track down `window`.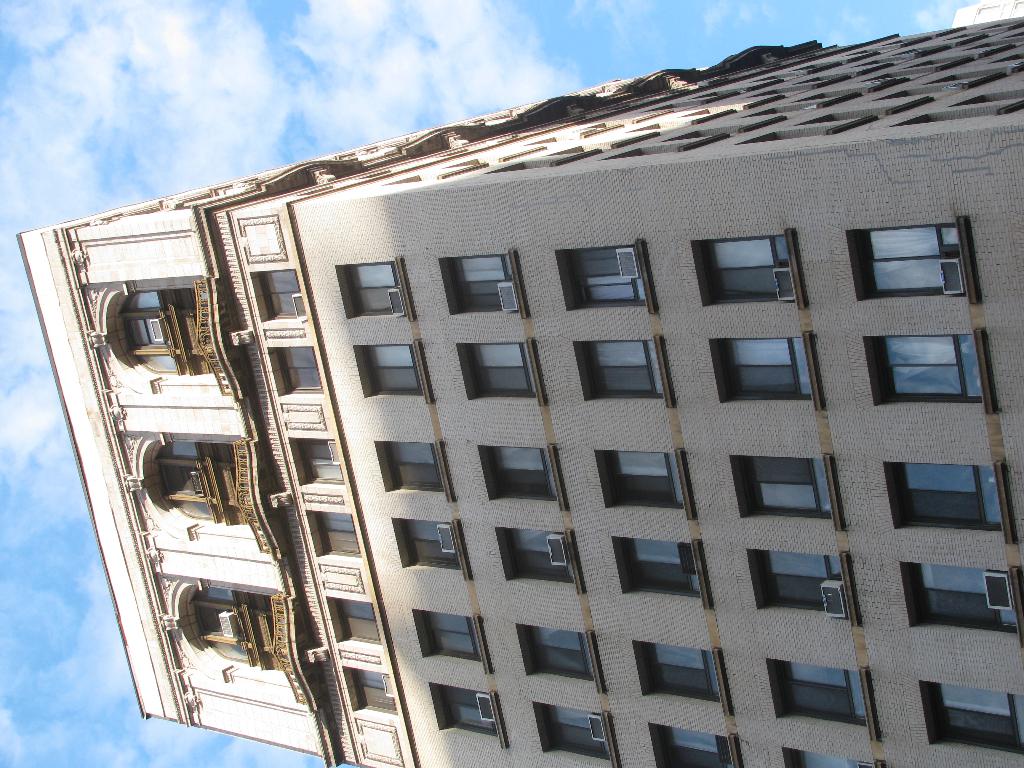
Tracked to left=632, top=639, right=732, bottom=717.
